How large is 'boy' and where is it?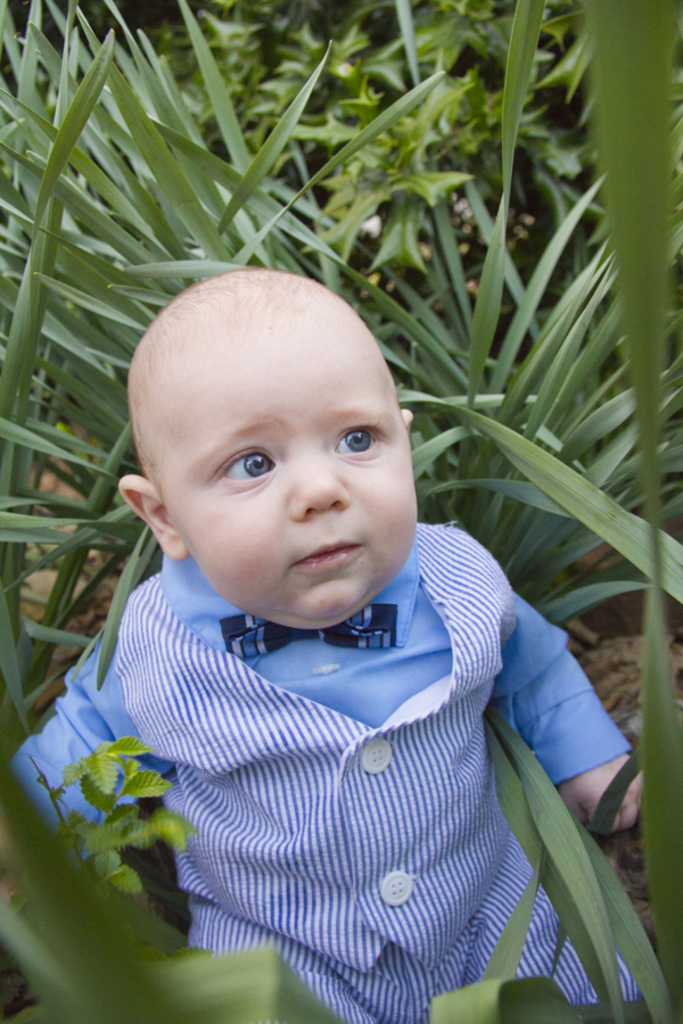
Bounding box: {"x1": 0, "y1": 256, "x2": 673, "y2": 1023}.
